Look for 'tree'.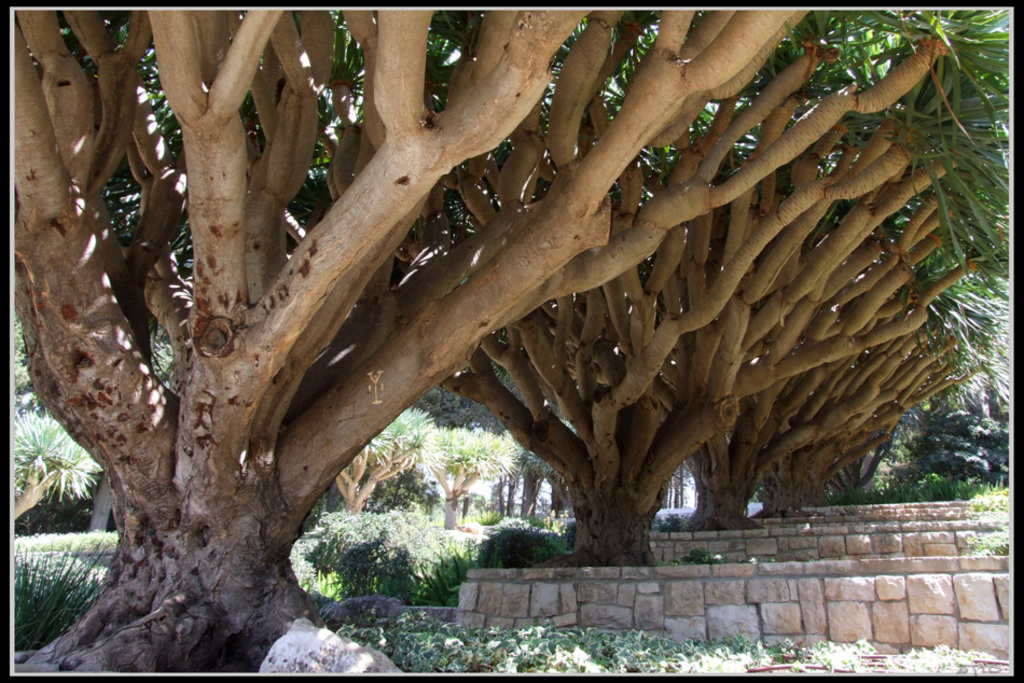
Found: x1=5, y1=1, x2=1018, y2=677.
